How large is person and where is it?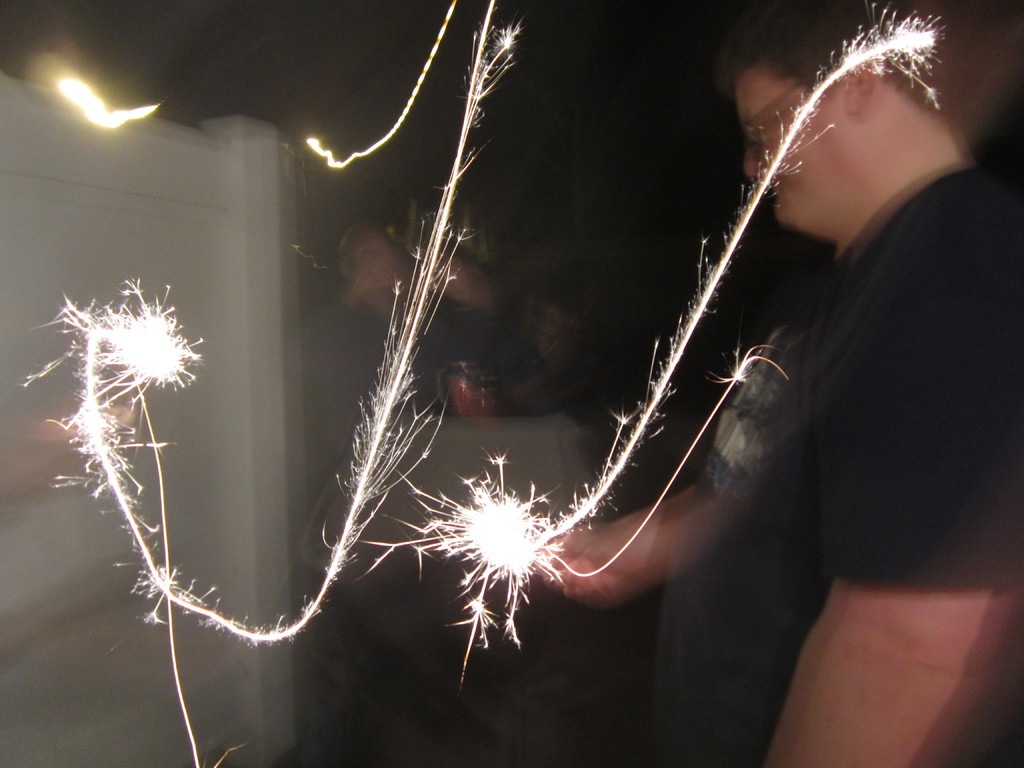
Bounding box: crop(510, 2, 1023, 767).
